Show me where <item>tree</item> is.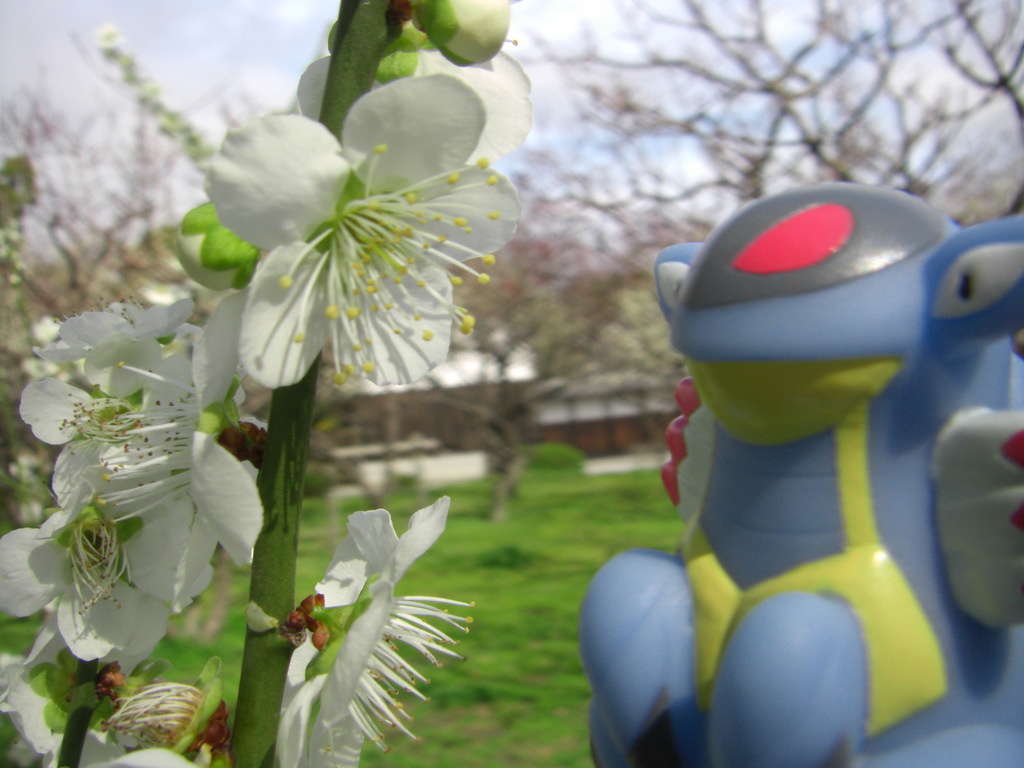
<item>tree</item> is at pyautogui.locateOnScreen(588, 294, 692, 385).
